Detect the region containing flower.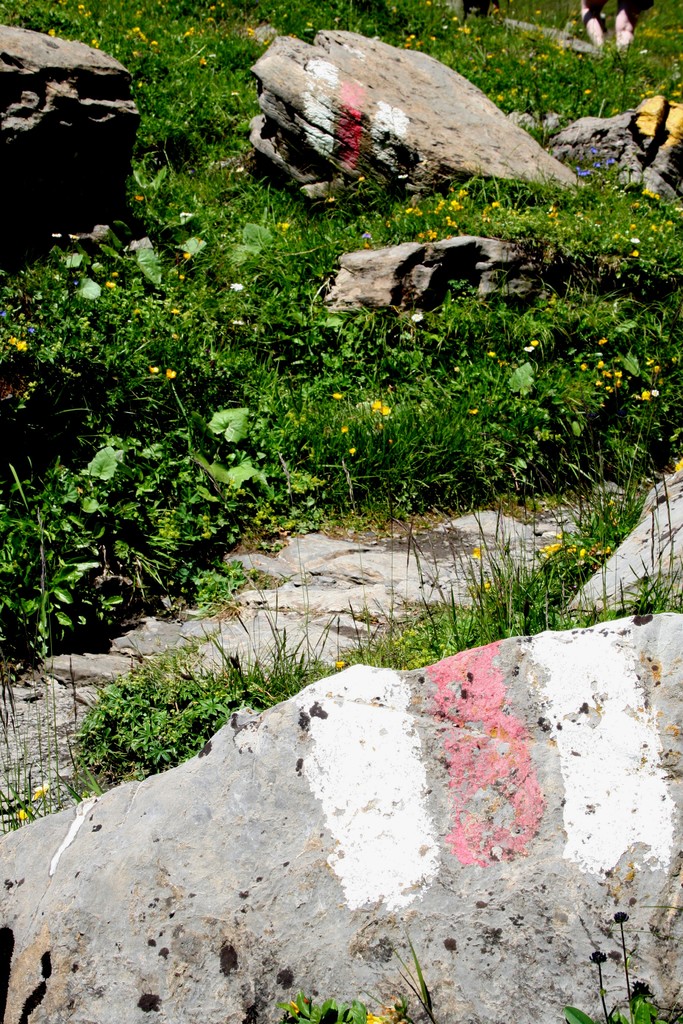
488 351 497 362.
